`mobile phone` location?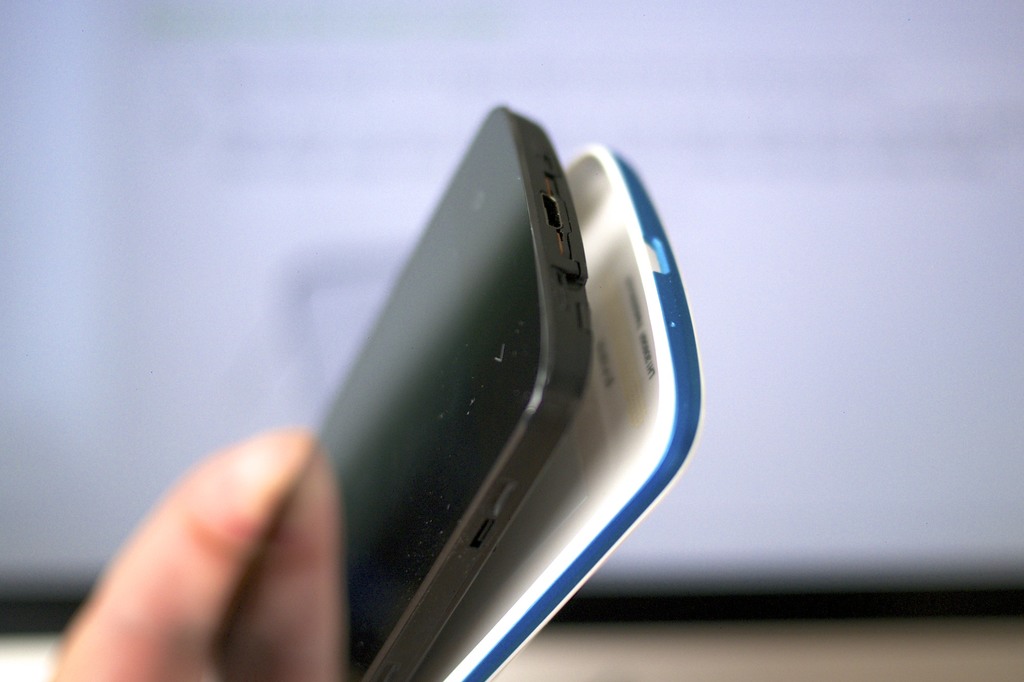
[left=210, top=101, right=598, bottom=681]
